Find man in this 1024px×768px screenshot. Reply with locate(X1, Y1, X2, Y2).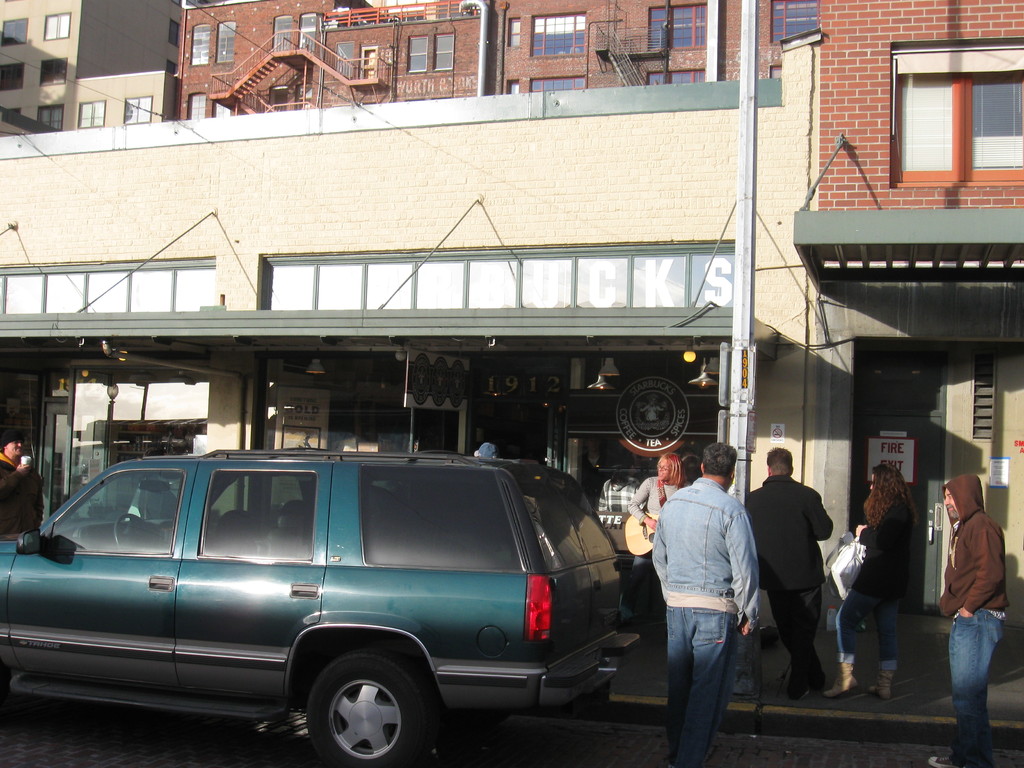
locate(0, 422, 47, 541).
